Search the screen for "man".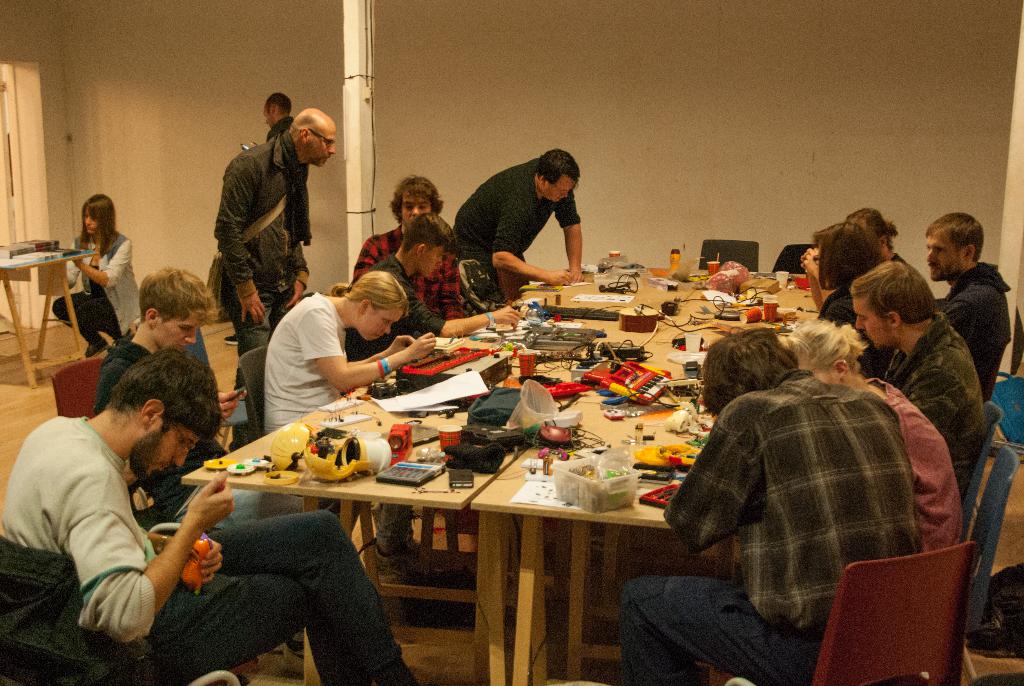
Found at [x1=362, y1=211, x2=534, y2=375].
